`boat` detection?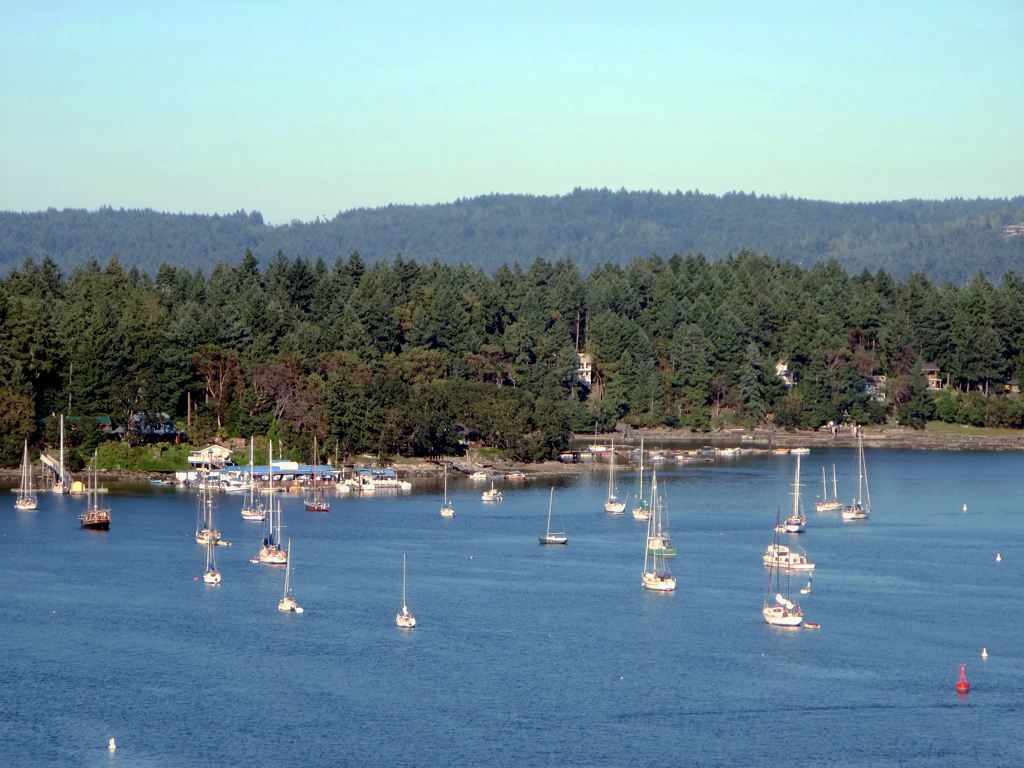
<bbox>484, 477, 500, 500</bbox>
